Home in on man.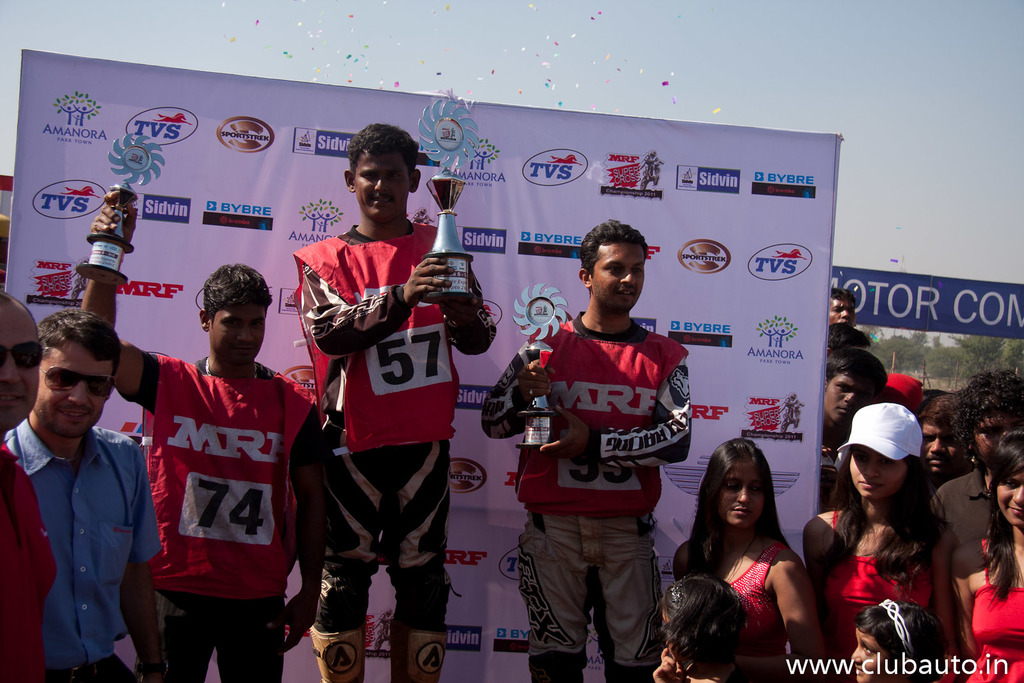
Homed in at (77, 179, 333, 682).
